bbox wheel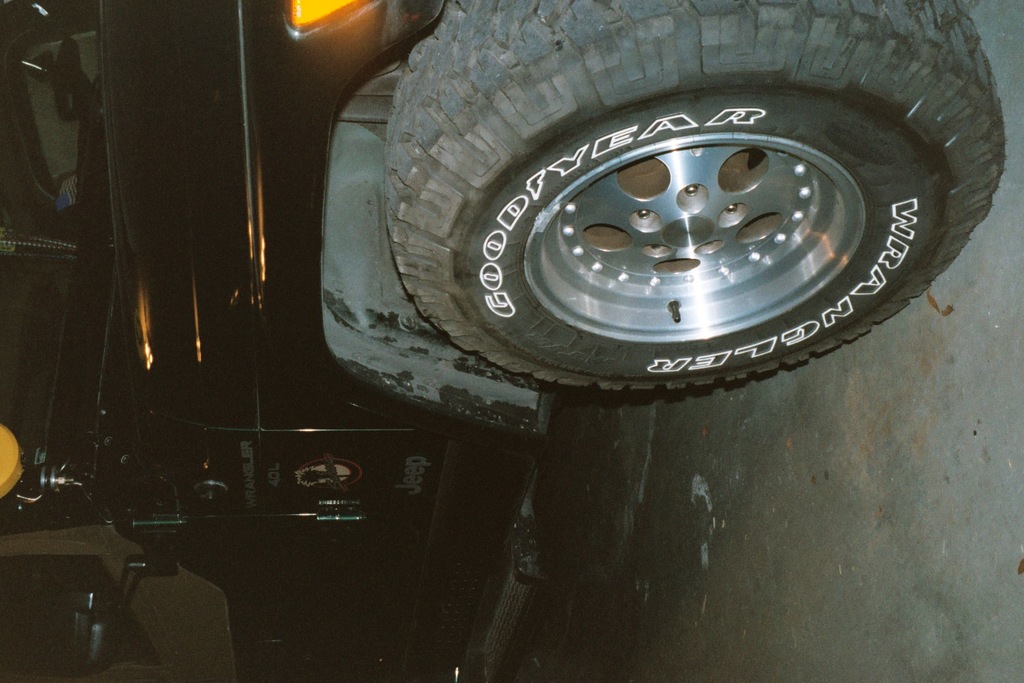
401/51/980/379
